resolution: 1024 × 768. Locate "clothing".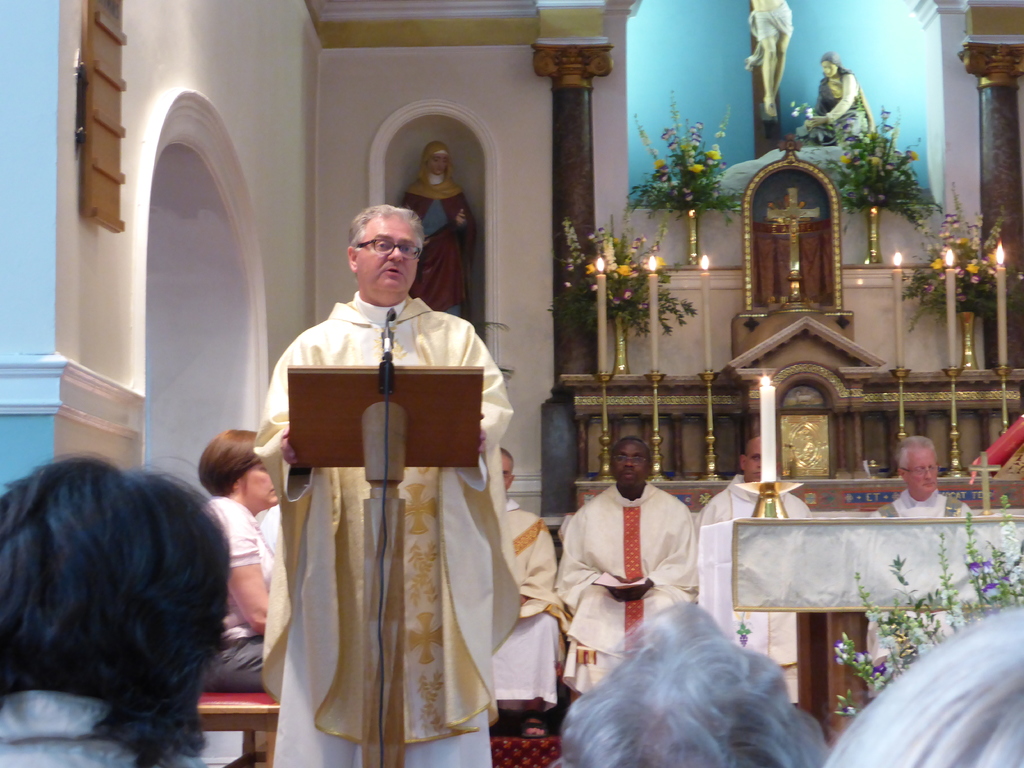
(left=499, top=497, right=563, bottom=699).
